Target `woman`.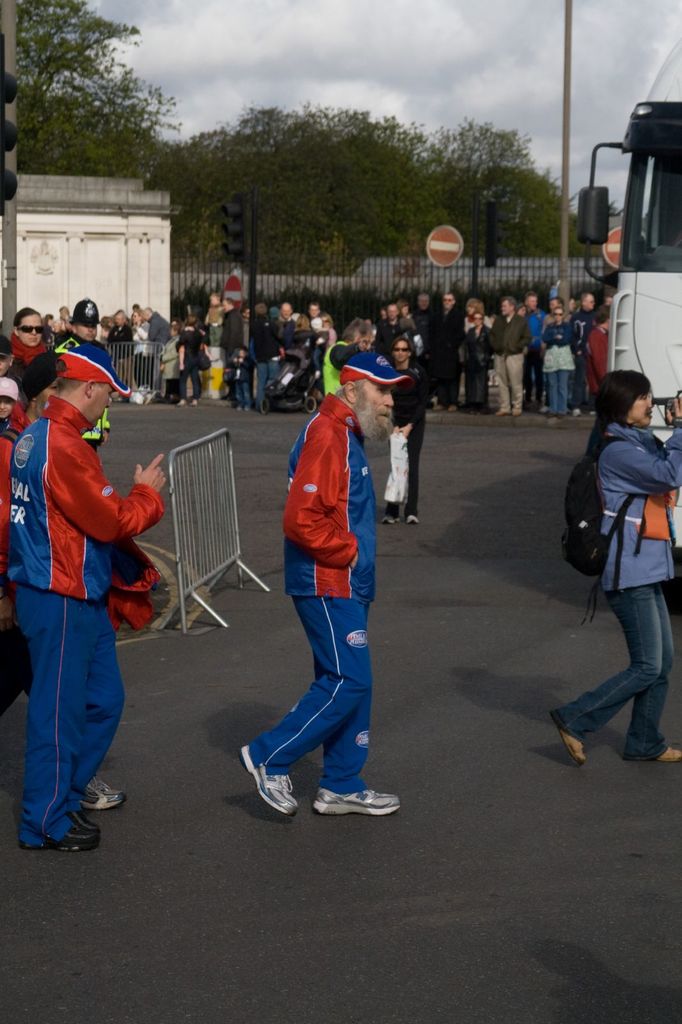
Target region: l=395, t=301, r=409, b=315.
